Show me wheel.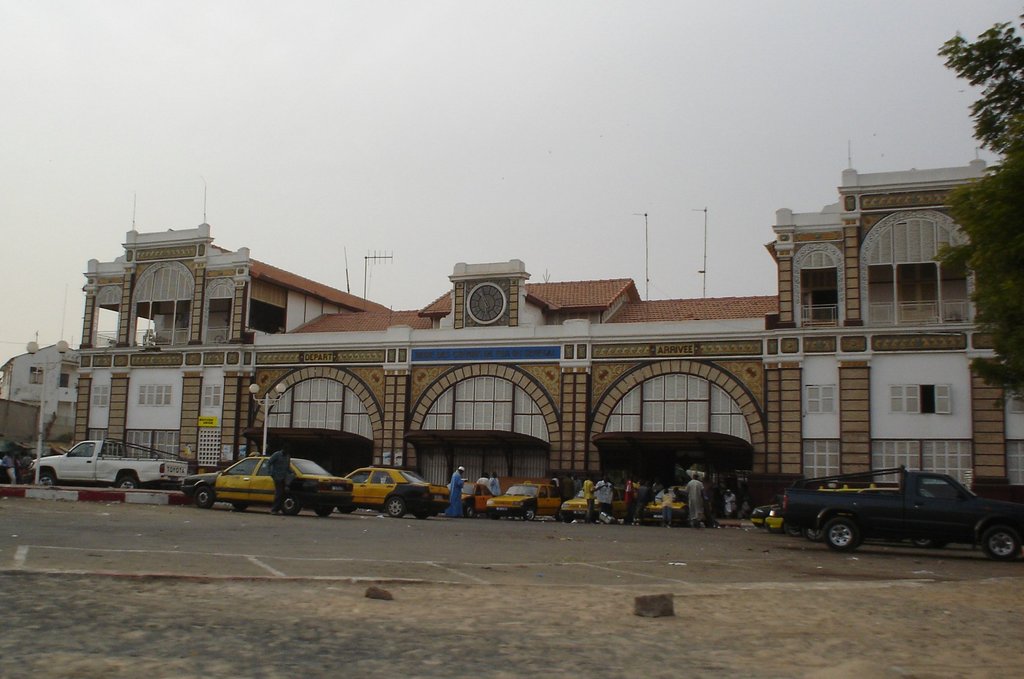
wheel is here: detection(561, 506, 581, 521).
